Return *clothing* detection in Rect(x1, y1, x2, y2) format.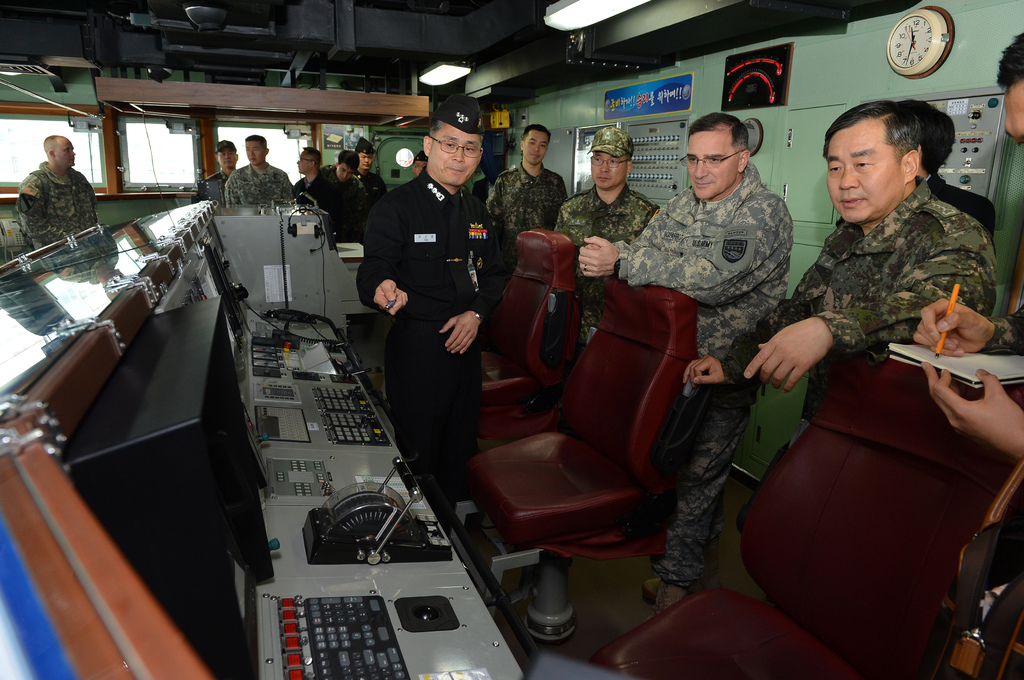
Rect(360, 174, 388, 209).
